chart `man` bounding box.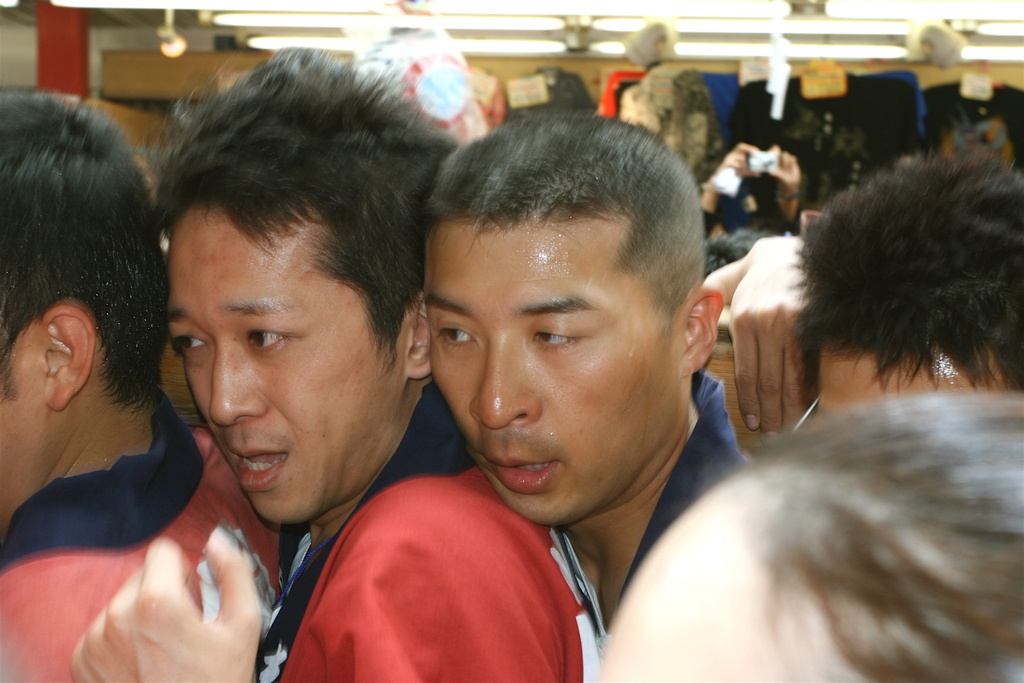
Charted: [x1=67, y1=45, x2=600, y2=682].
